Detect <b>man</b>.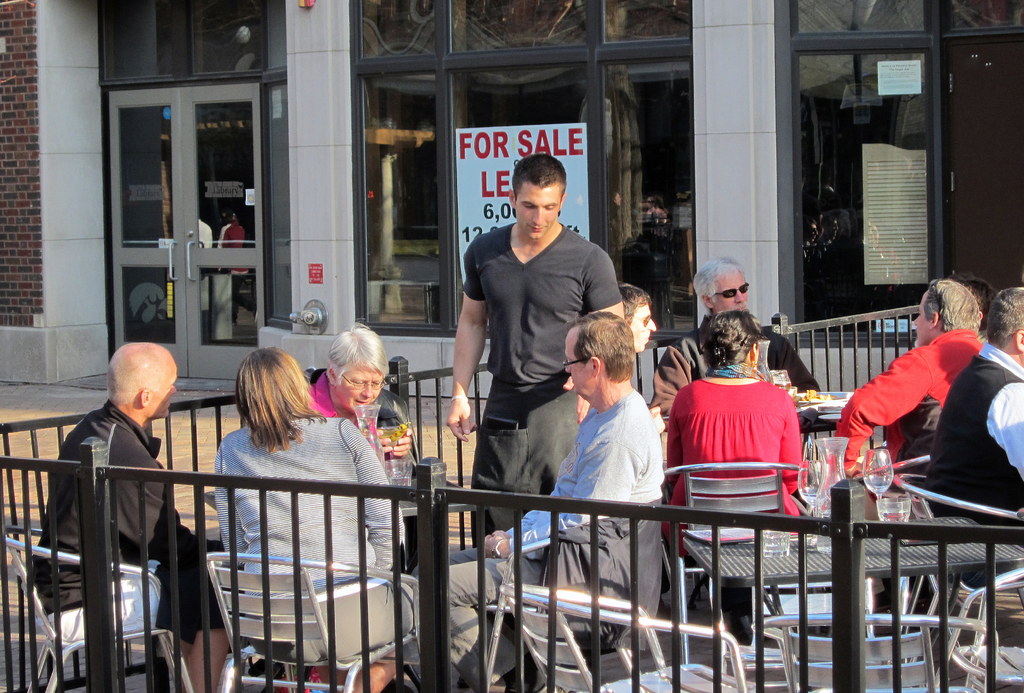
Detected at <box>647,255,823,420</box>.
